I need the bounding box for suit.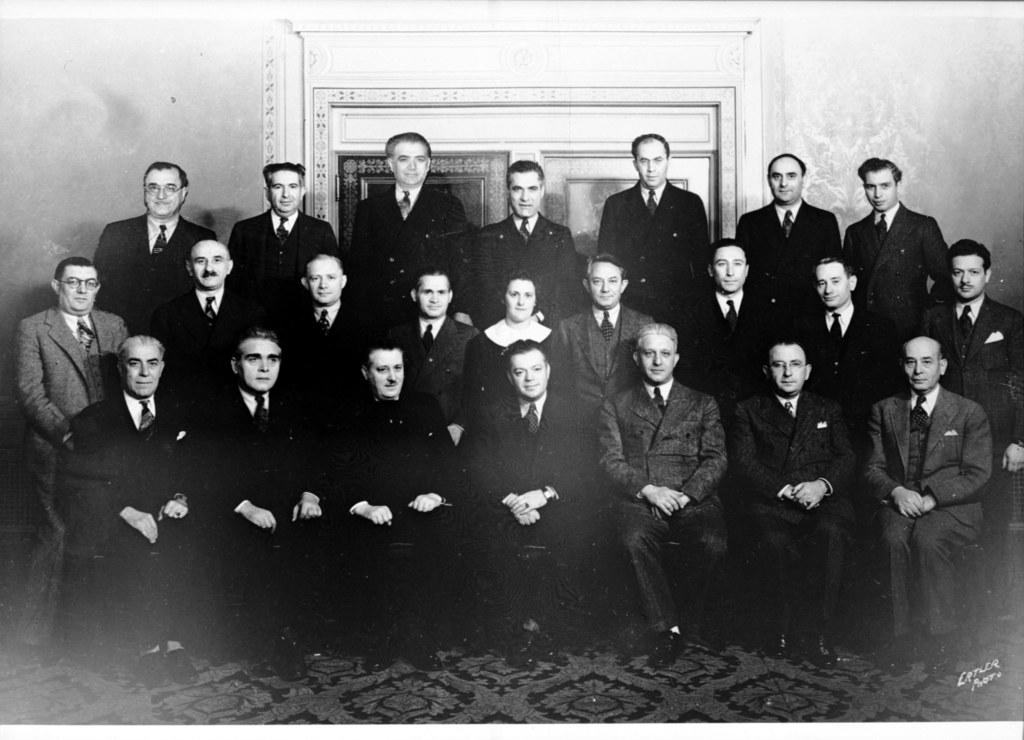
Here it is: bbox=[454, 209, 581, 337].
